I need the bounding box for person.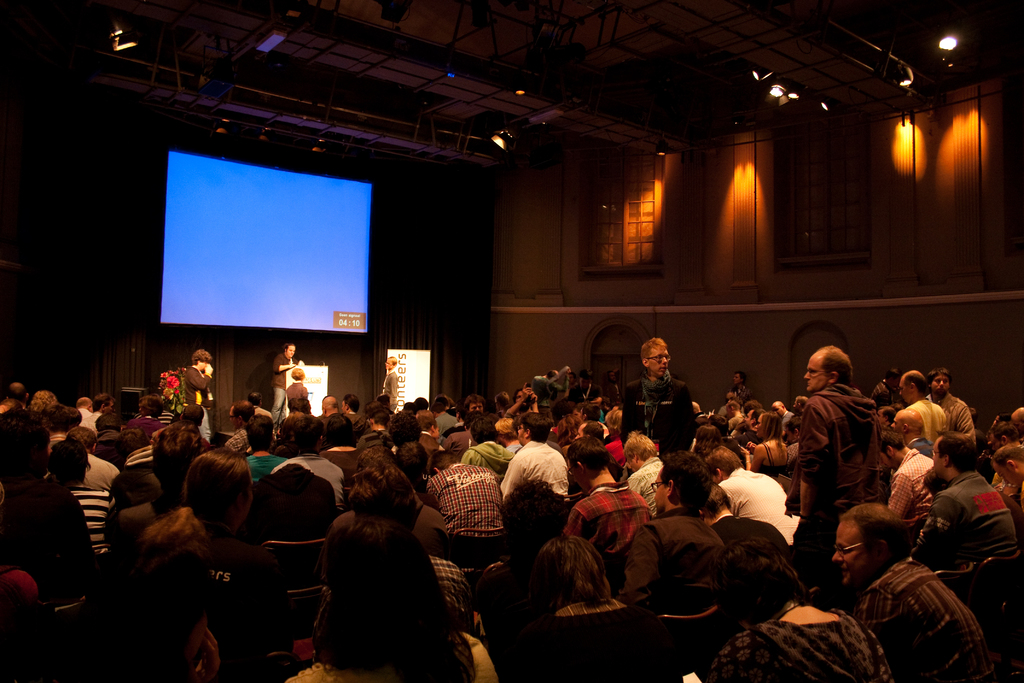
Here it is: (left=797, top=346, right=885, bottom=557).
